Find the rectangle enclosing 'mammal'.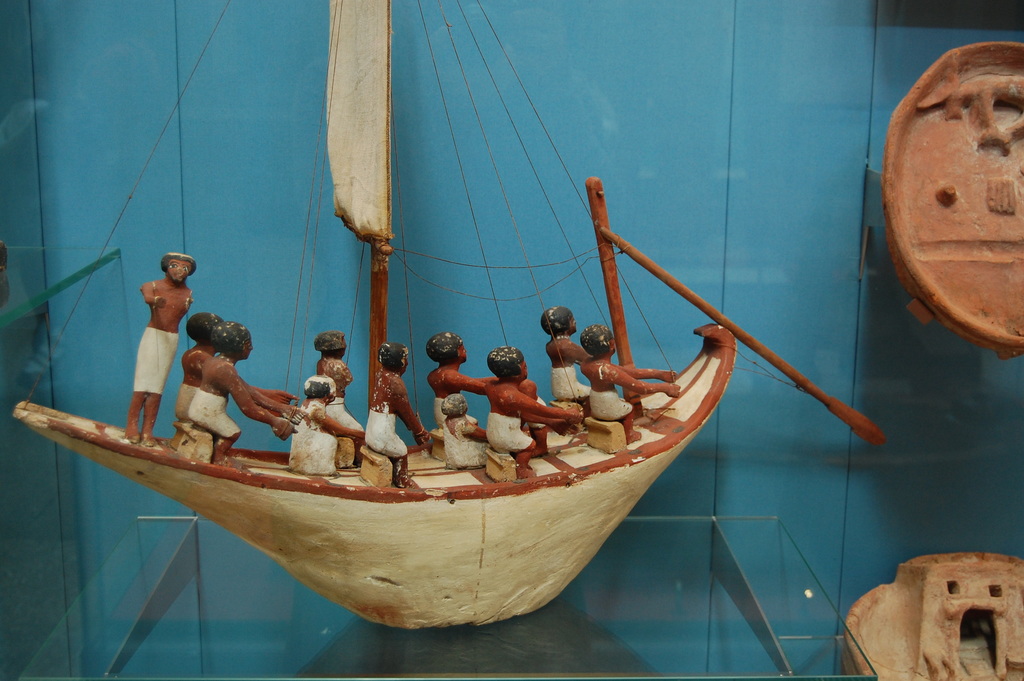
locate(106, 261, 199, 447).
